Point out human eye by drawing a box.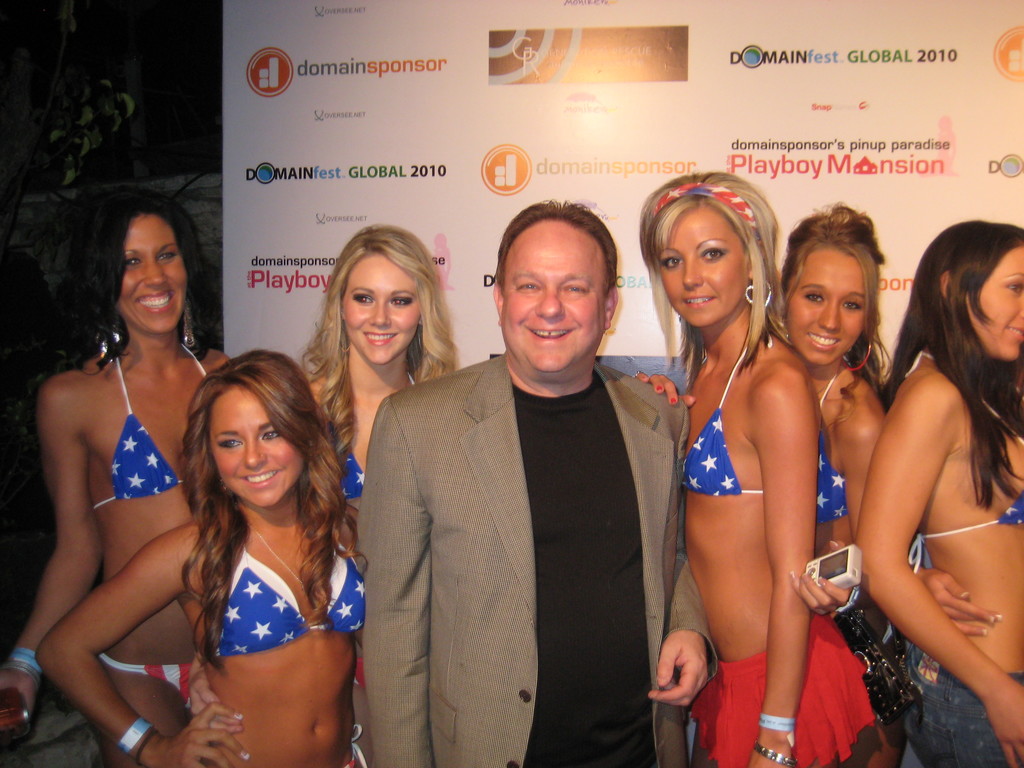
box=[125, 253, 141, 269].
